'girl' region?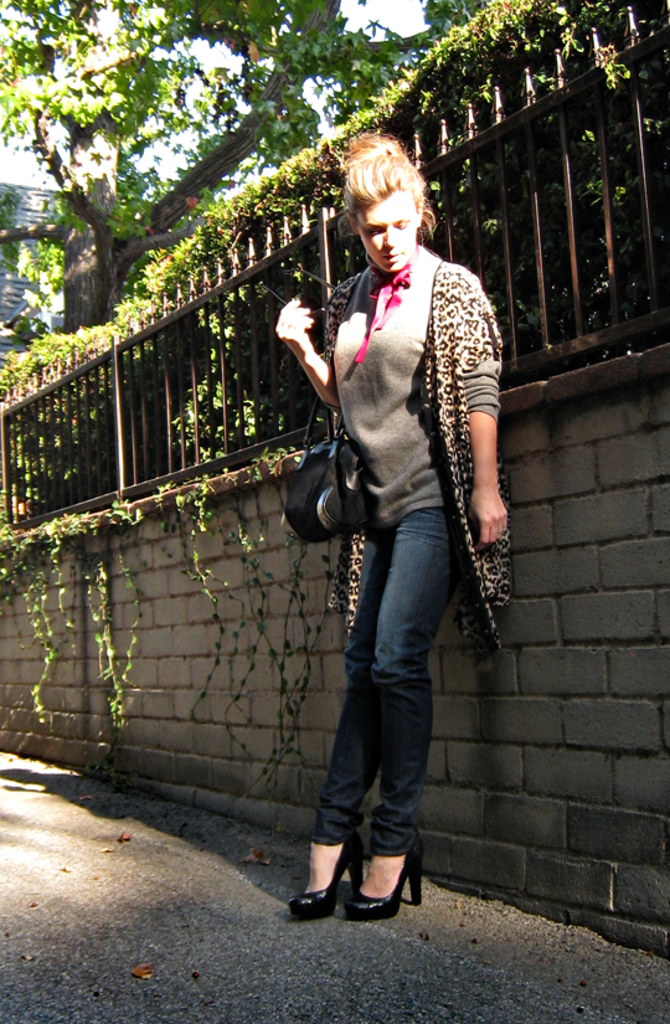
<region>252, 91, 522, 938</region>
